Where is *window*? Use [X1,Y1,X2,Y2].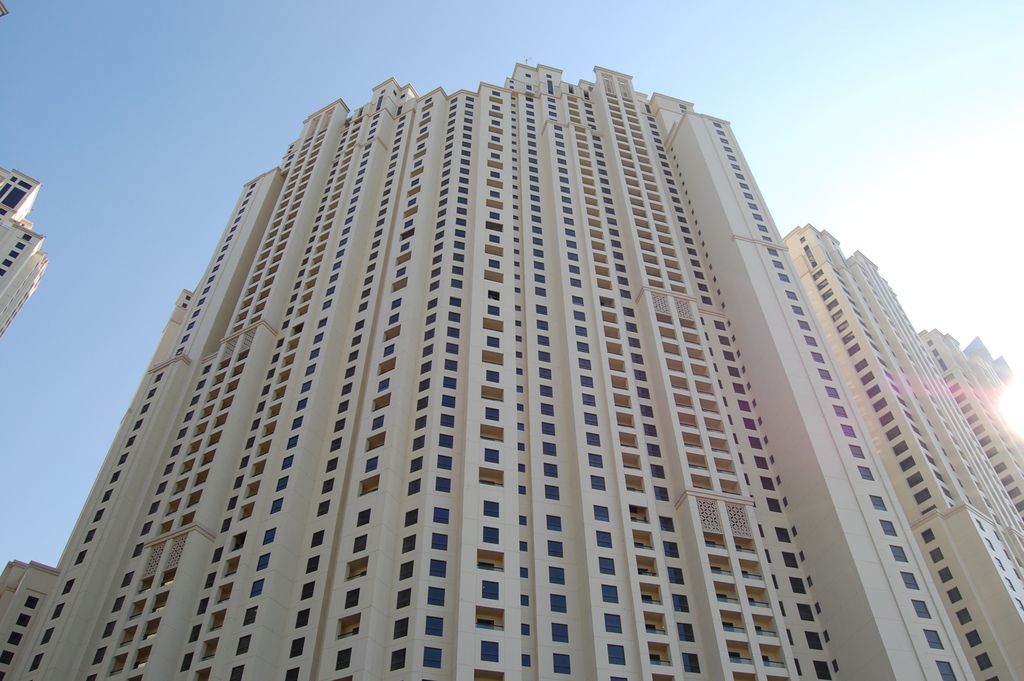
[531,203,540,213].
